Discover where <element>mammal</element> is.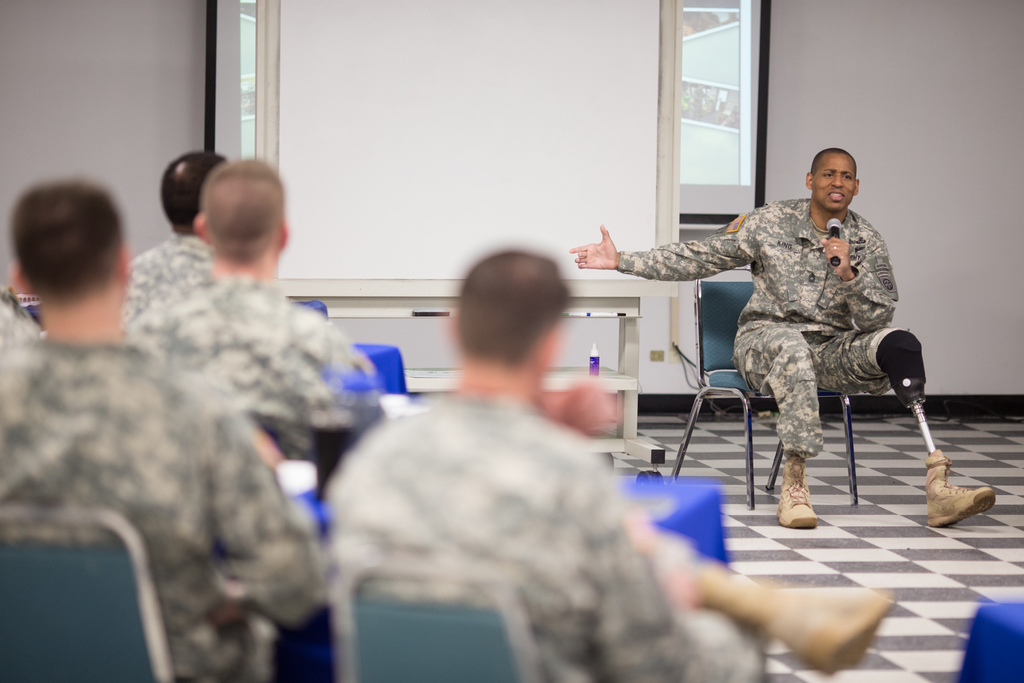
Discovered at (x1=124, y1=151, x2=387, y2=465).
